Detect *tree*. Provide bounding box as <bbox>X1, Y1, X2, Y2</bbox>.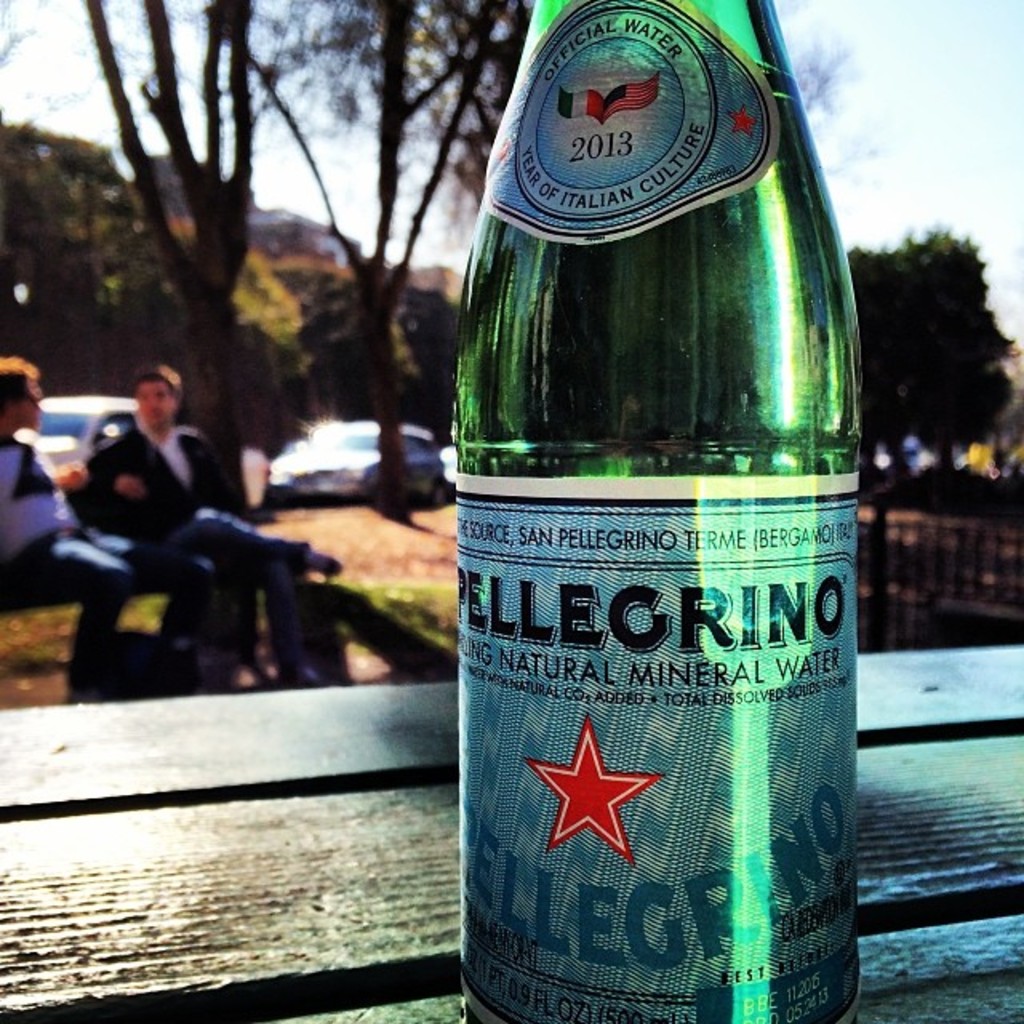
<bbox>214, 0, 534, 515</bbox>.
